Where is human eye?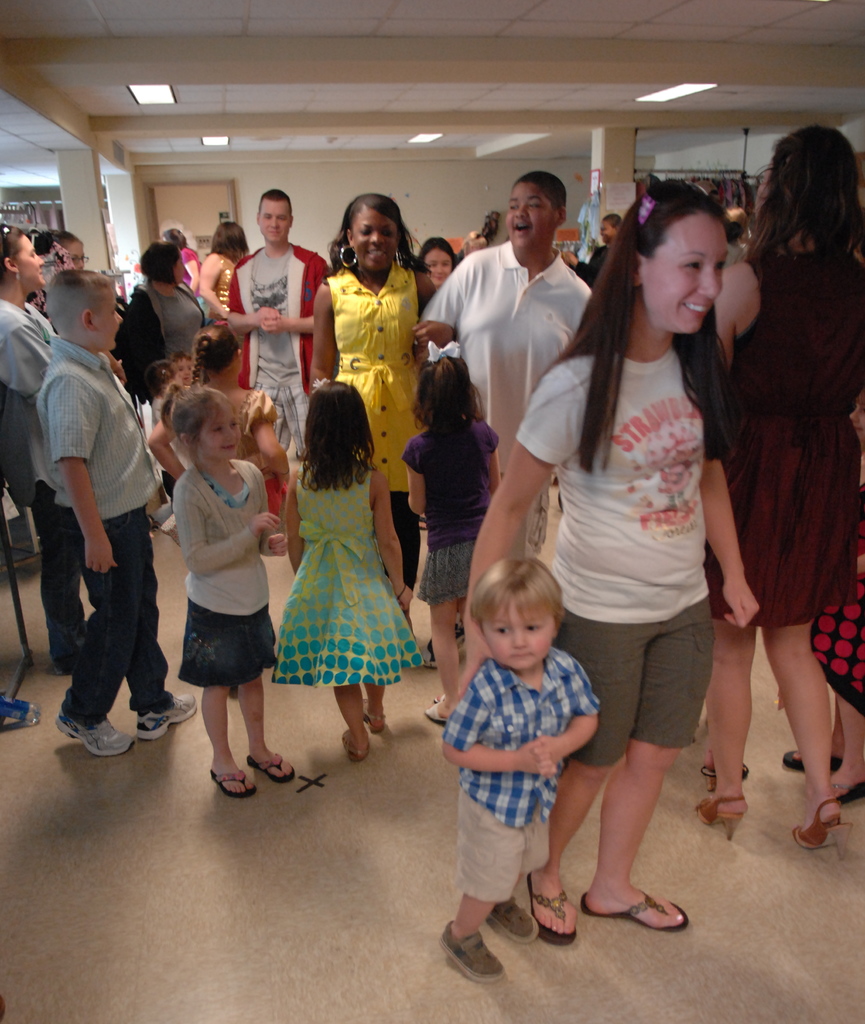
427/261/436/270.
